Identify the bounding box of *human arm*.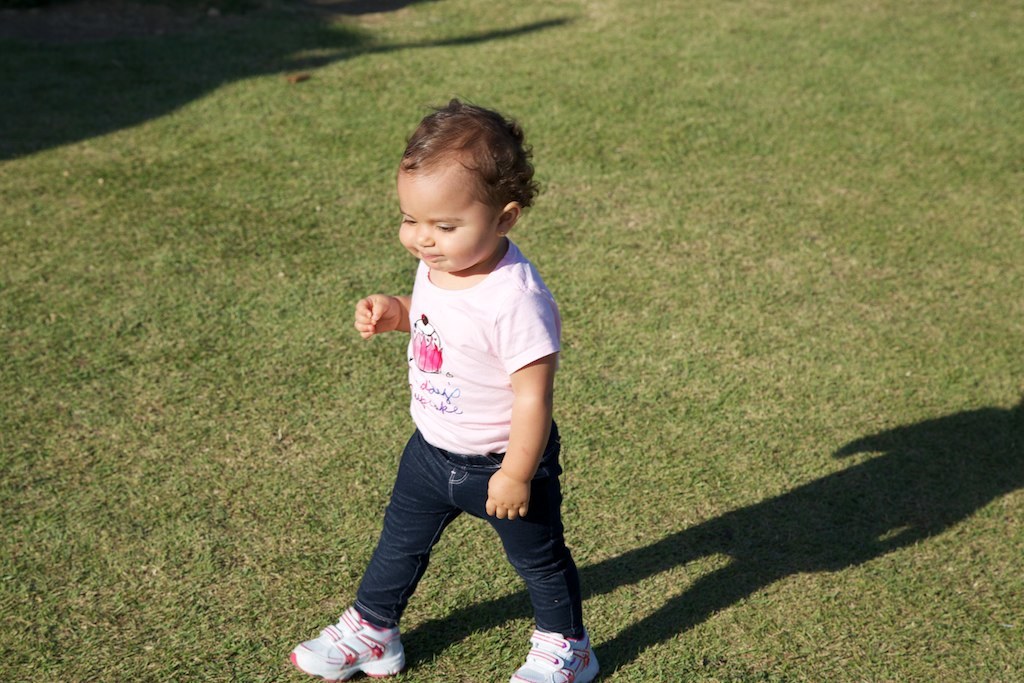
select_region(482, 286, 561, 521).
